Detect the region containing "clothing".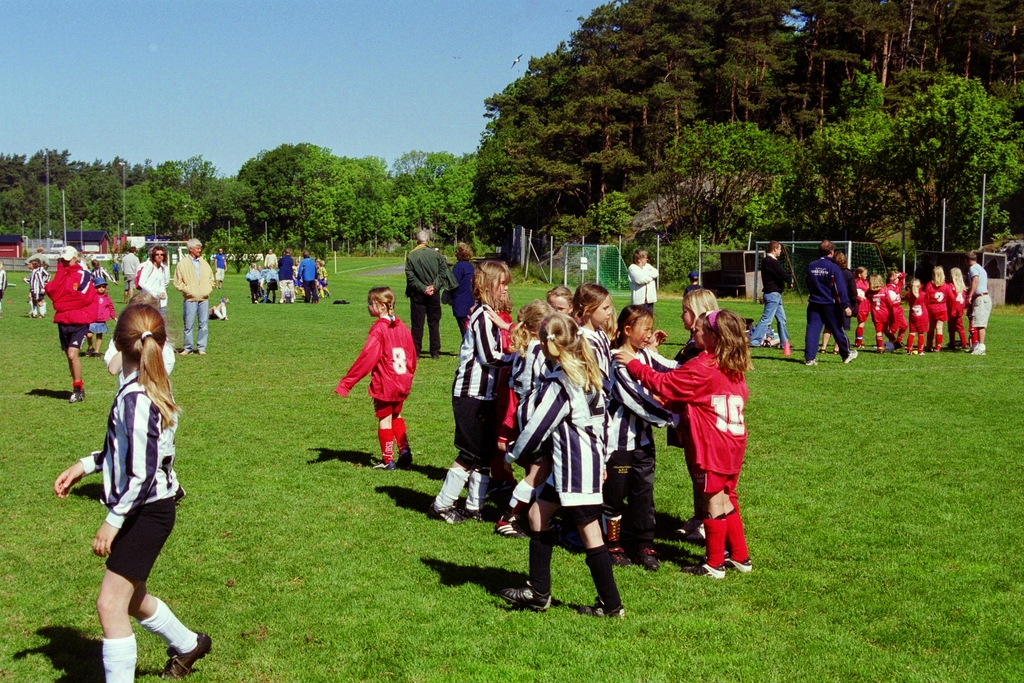
detection(44, 265, 90, 364).
